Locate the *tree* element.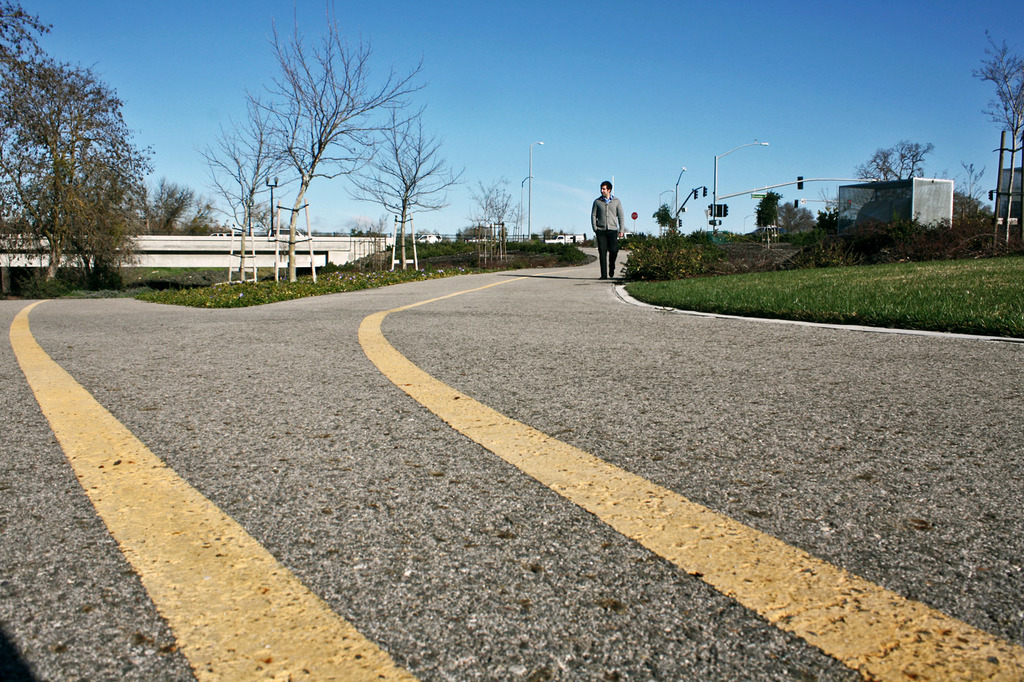
Element bbox: select_region(753, 192, 785, 226).
